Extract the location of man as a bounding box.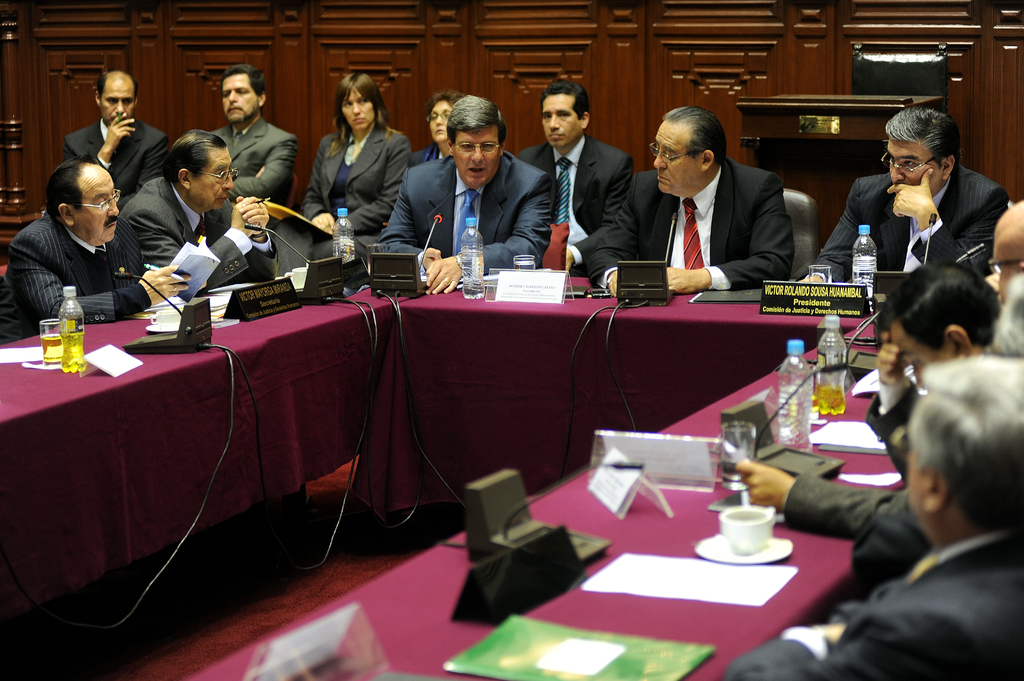
left=518, top=71, right=631, bottom=269.
